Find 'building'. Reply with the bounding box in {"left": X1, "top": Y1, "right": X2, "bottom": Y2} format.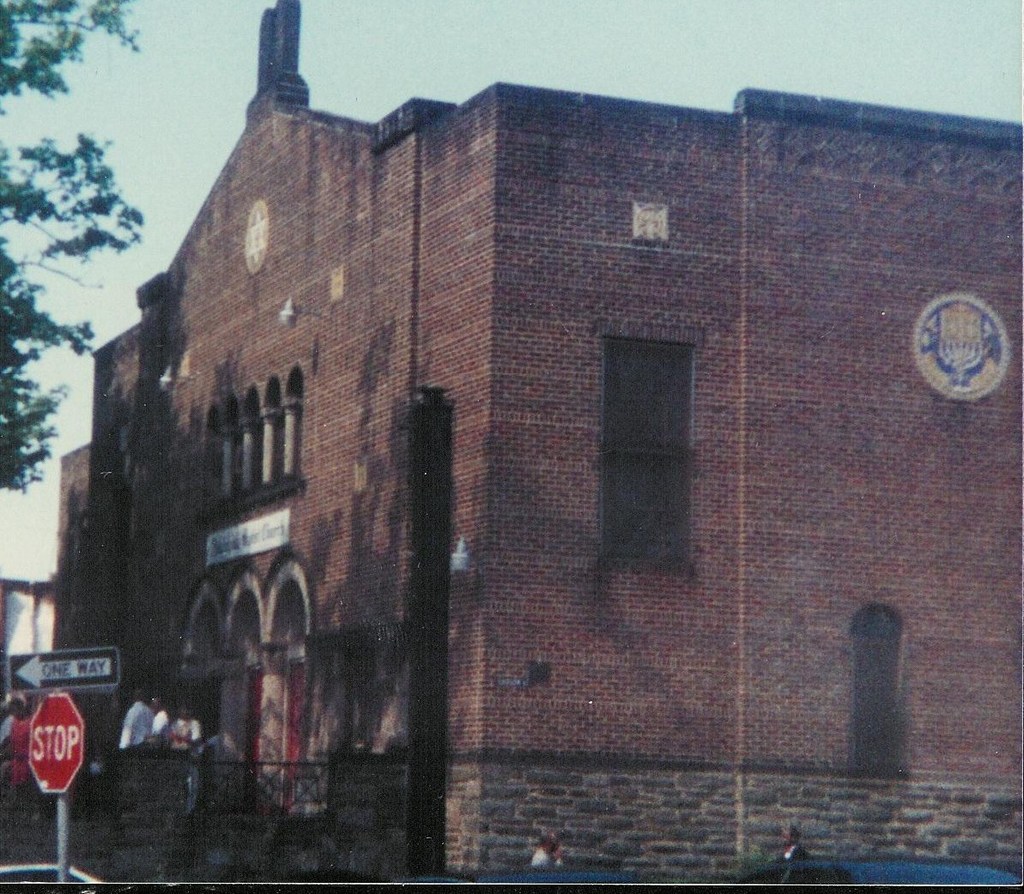
{"left": 0, "top": 577, "right": 52, "bottom": 891}.
